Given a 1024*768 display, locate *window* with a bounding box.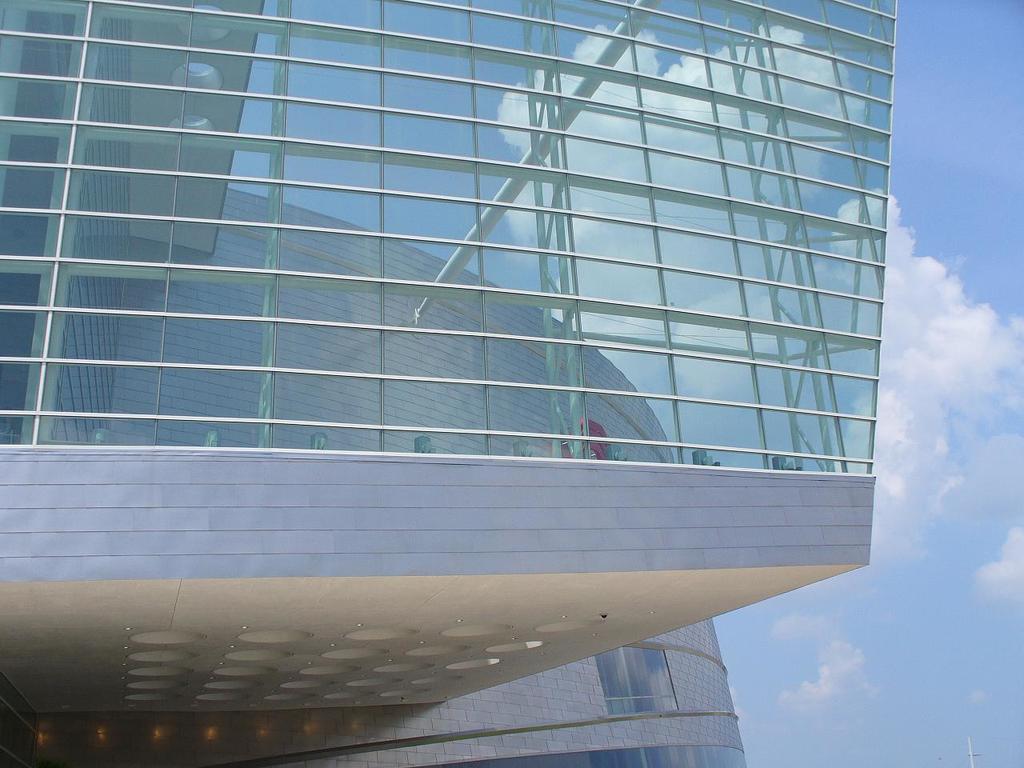
Located: locate(595, 650, 677, 718).
